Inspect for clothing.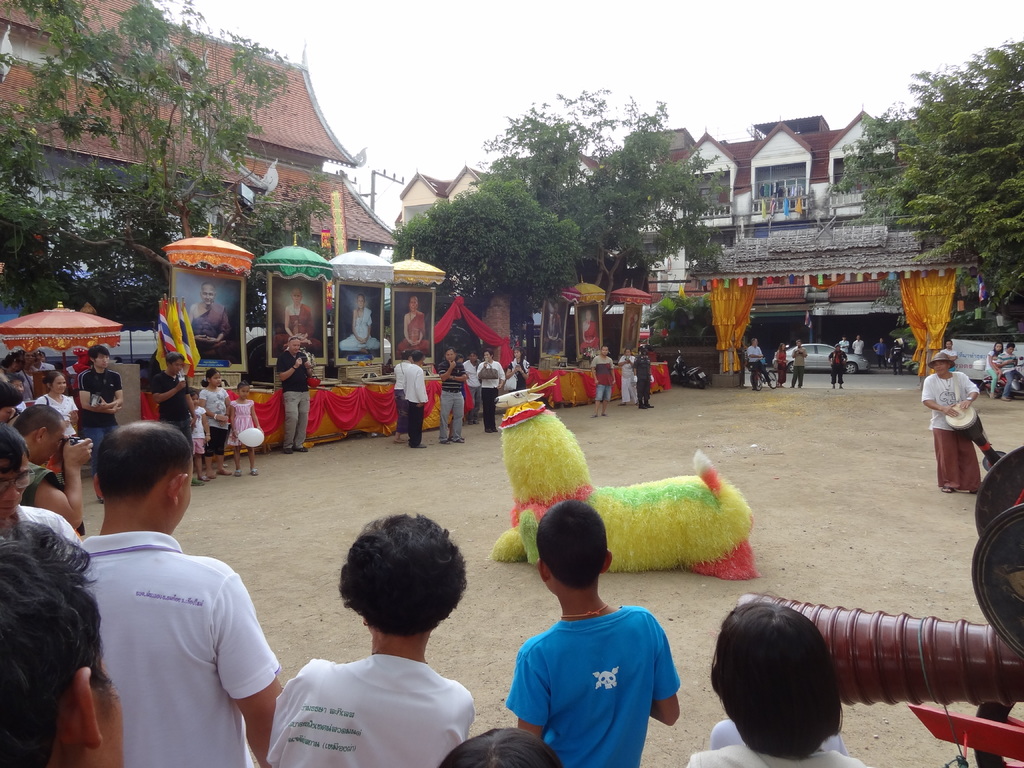
Inspection: 75,531,287,767.
